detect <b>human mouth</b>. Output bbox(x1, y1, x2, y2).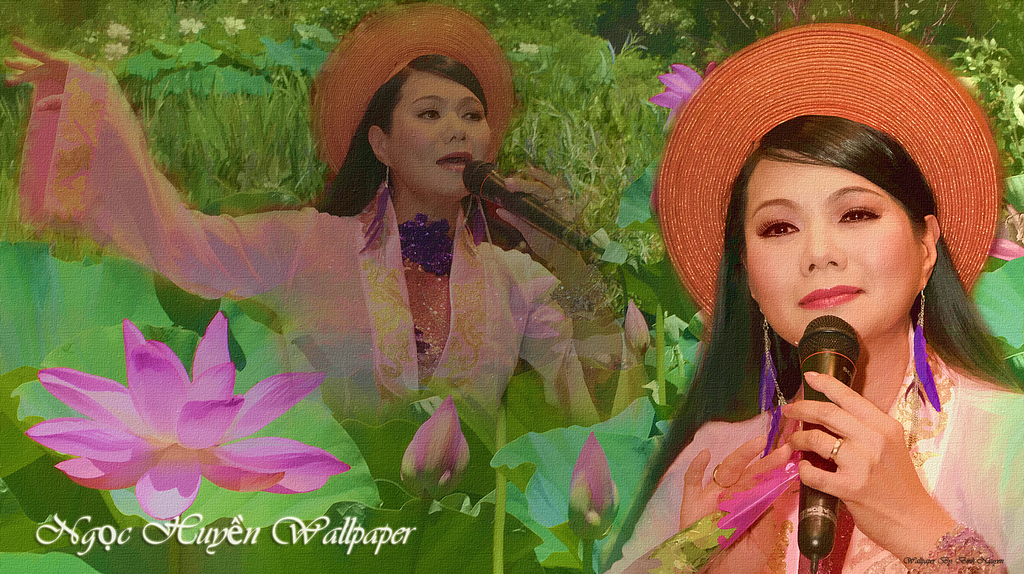
bbox(800, 284, 861, 309).
